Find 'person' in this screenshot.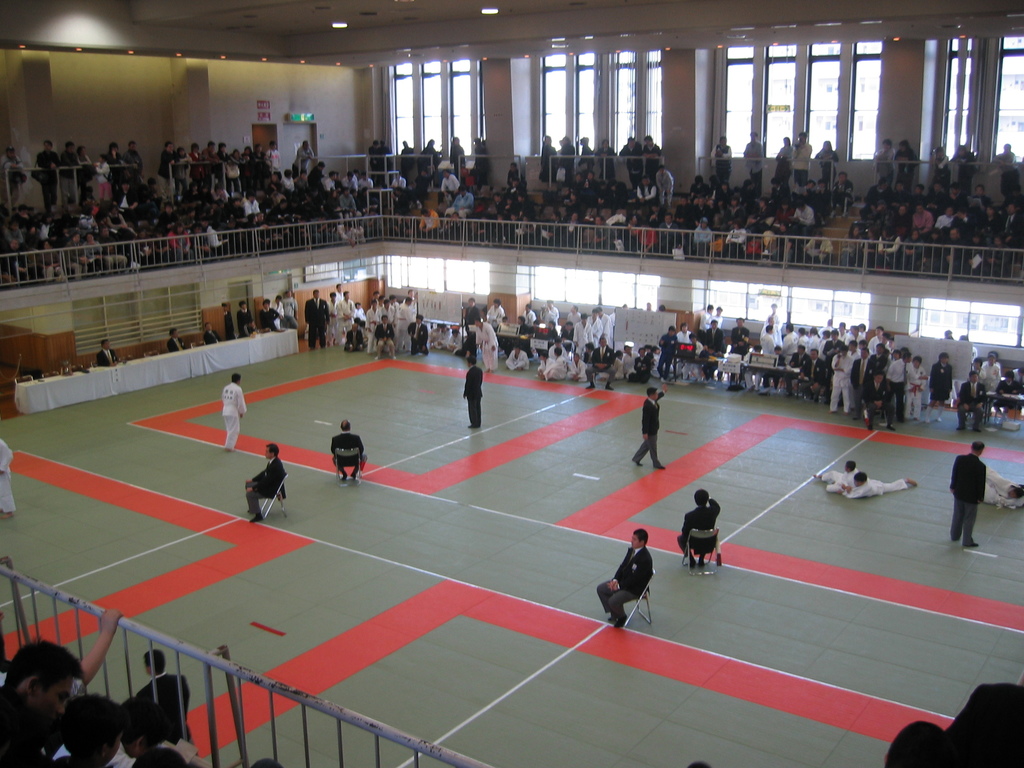
The bounding box for 'person' is (675, 321, 689, 372).
